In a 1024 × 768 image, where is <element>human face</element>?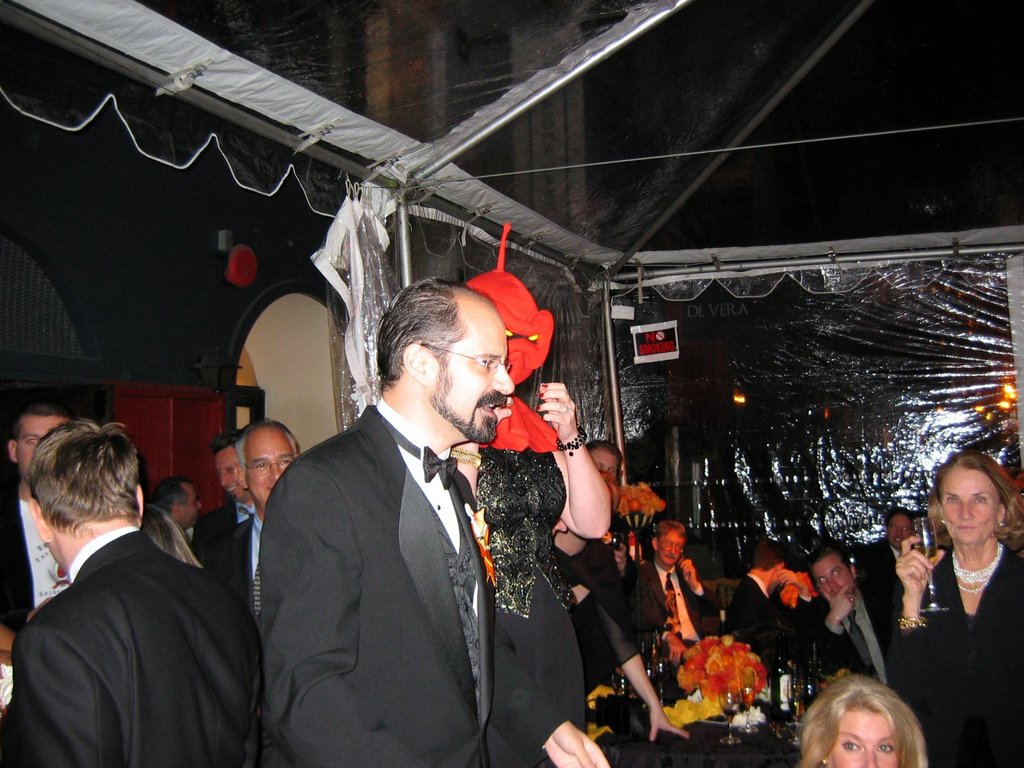
BBox(940, 464, 1006, 545).
